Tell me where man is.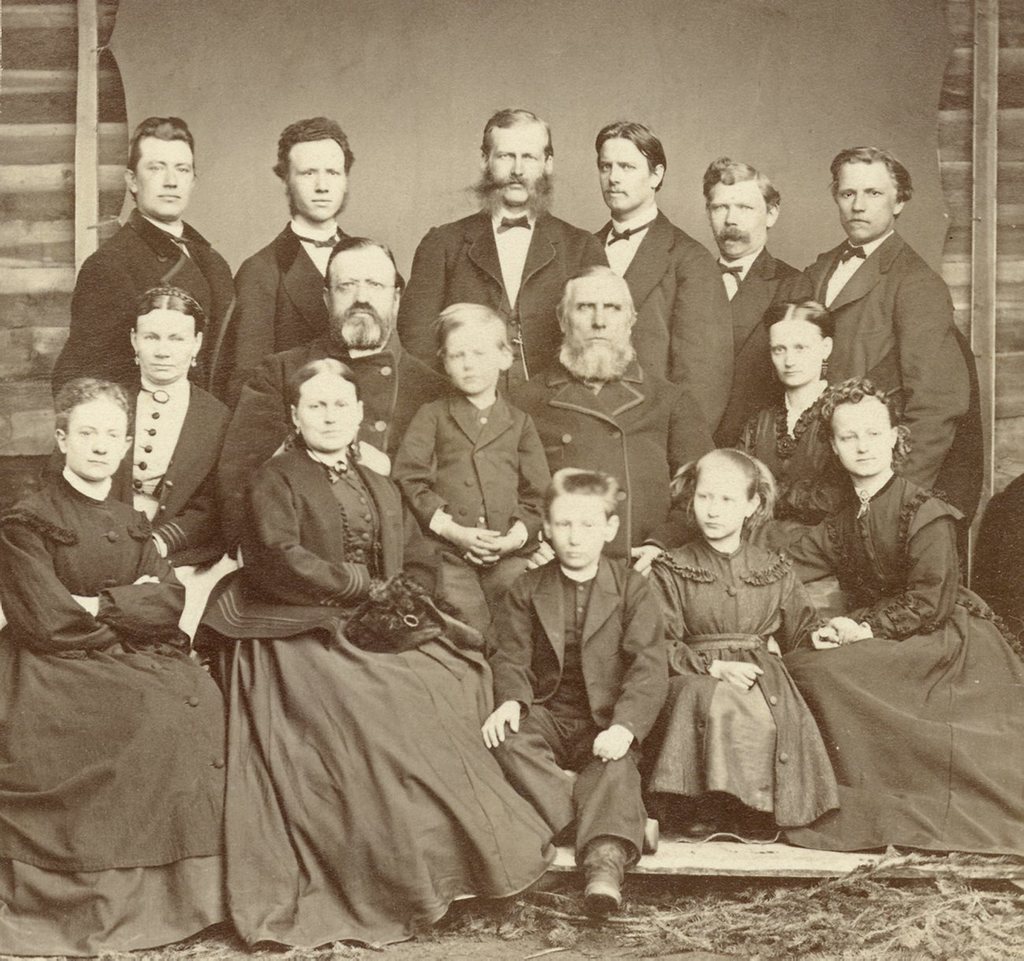
man is at BBox(50, 98, 253, 421).
